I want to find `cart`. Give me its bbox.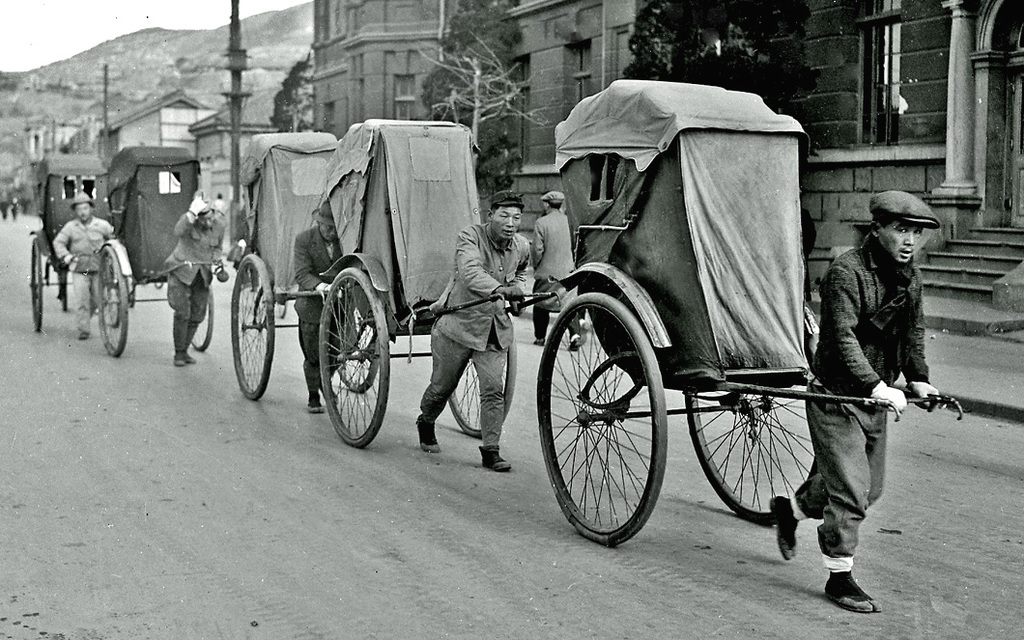
{"x1": 231, "y1": 132, "x2": 340, "y2": 399}.
